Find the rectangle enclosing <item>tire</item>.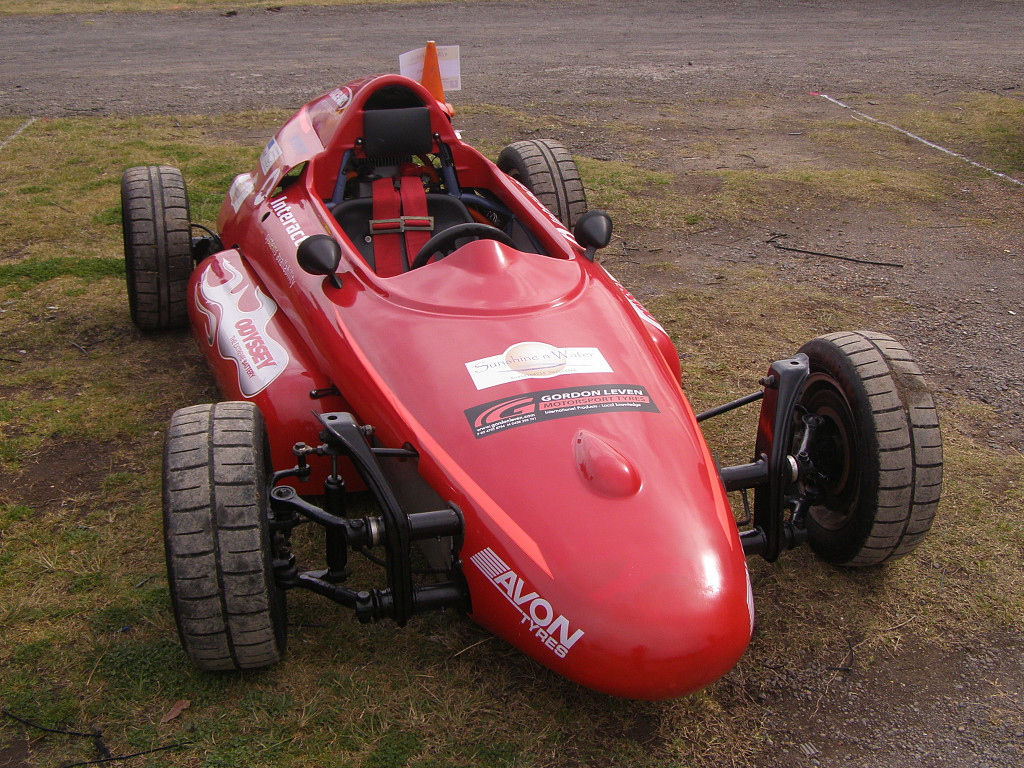
box=[163, 362, 283, 692].
